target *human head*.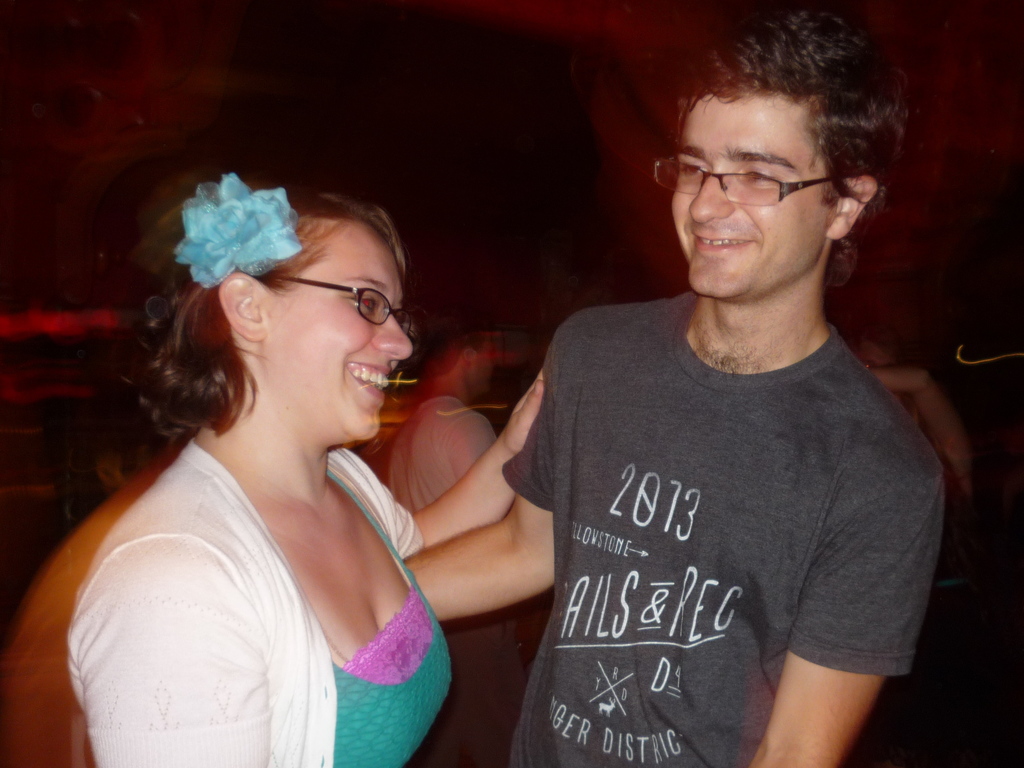
Target region: left=674, top=15, right=902, bottom=298.
